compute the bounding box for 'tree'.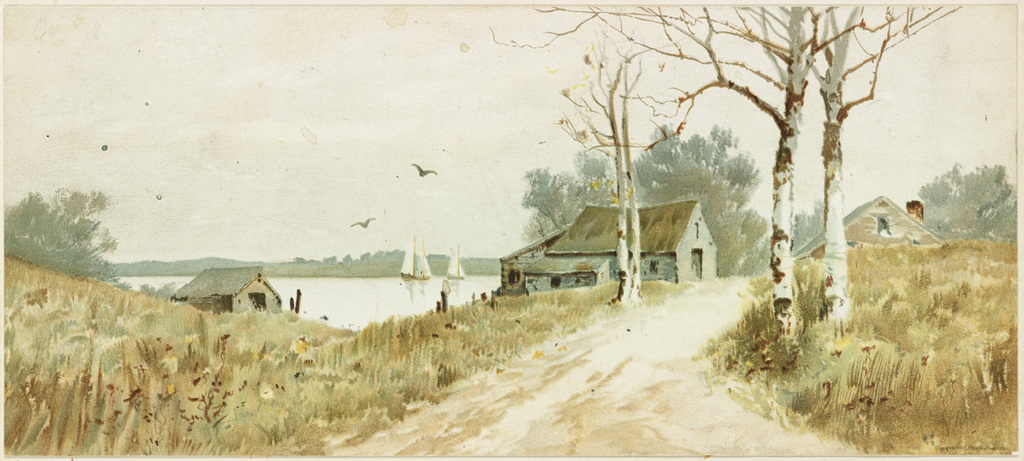
region(935, 158, 1023, 260).
